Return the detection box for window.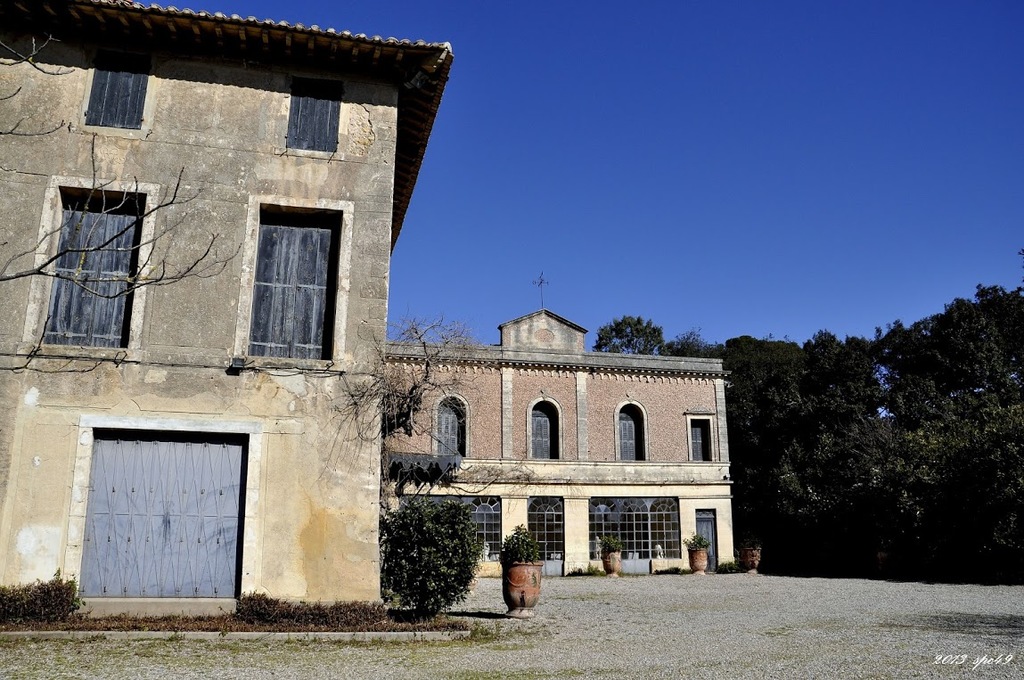
435,389,471,467.
